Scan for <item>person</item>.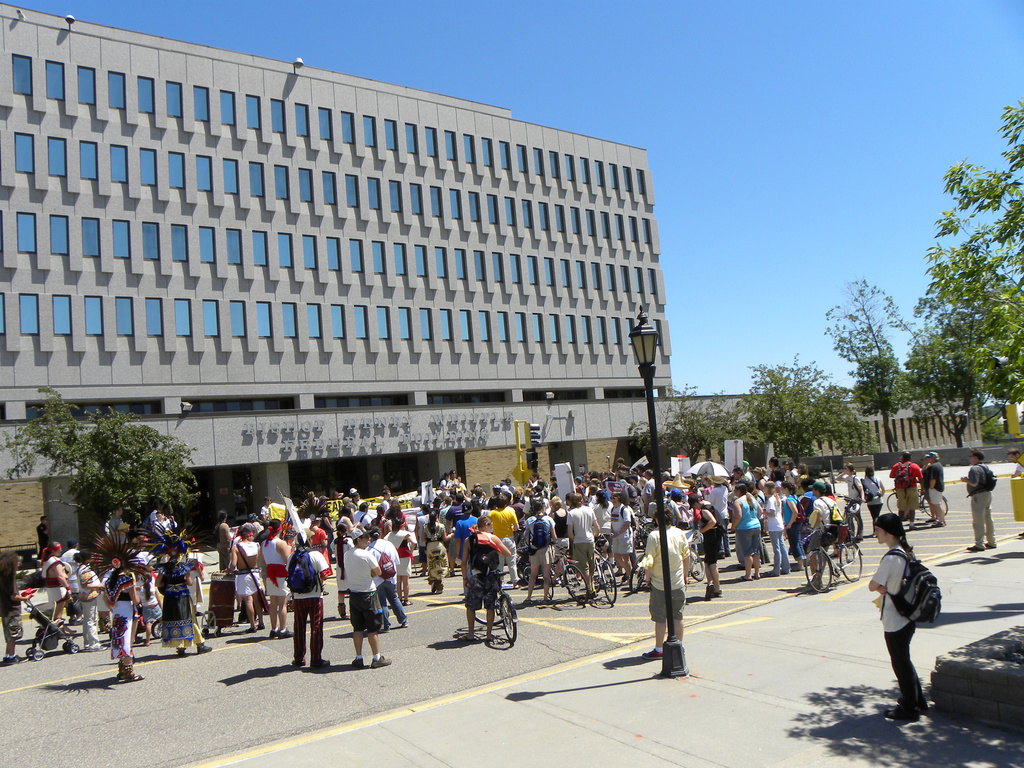
Scan result: [876, 520, 956, 721].
